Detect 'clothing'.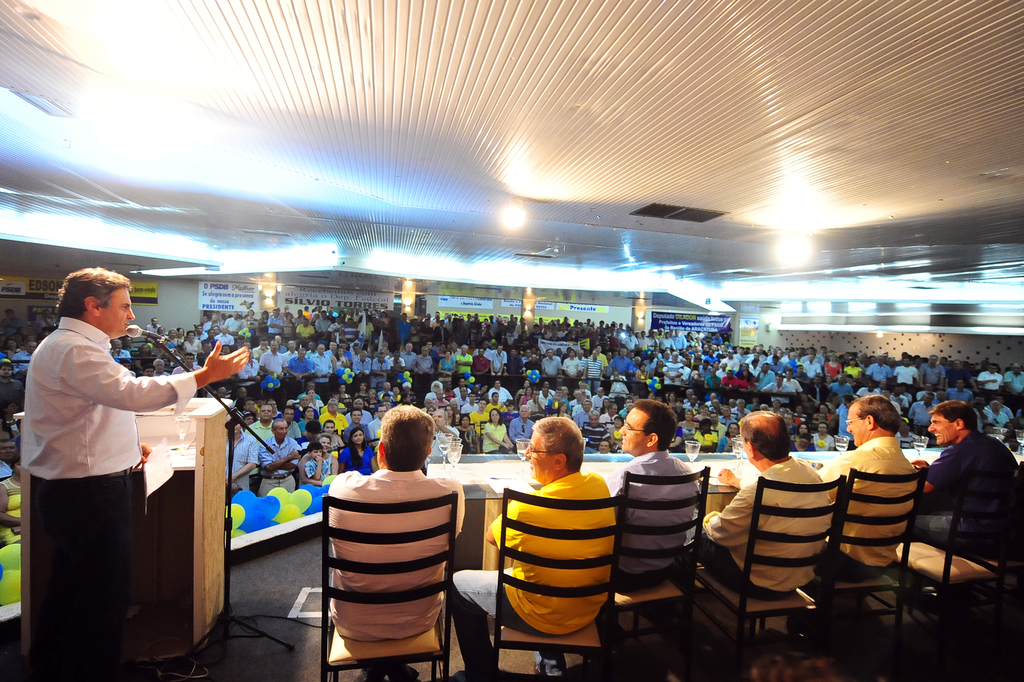
Detected at Rect(699, 442, 850, 681).
